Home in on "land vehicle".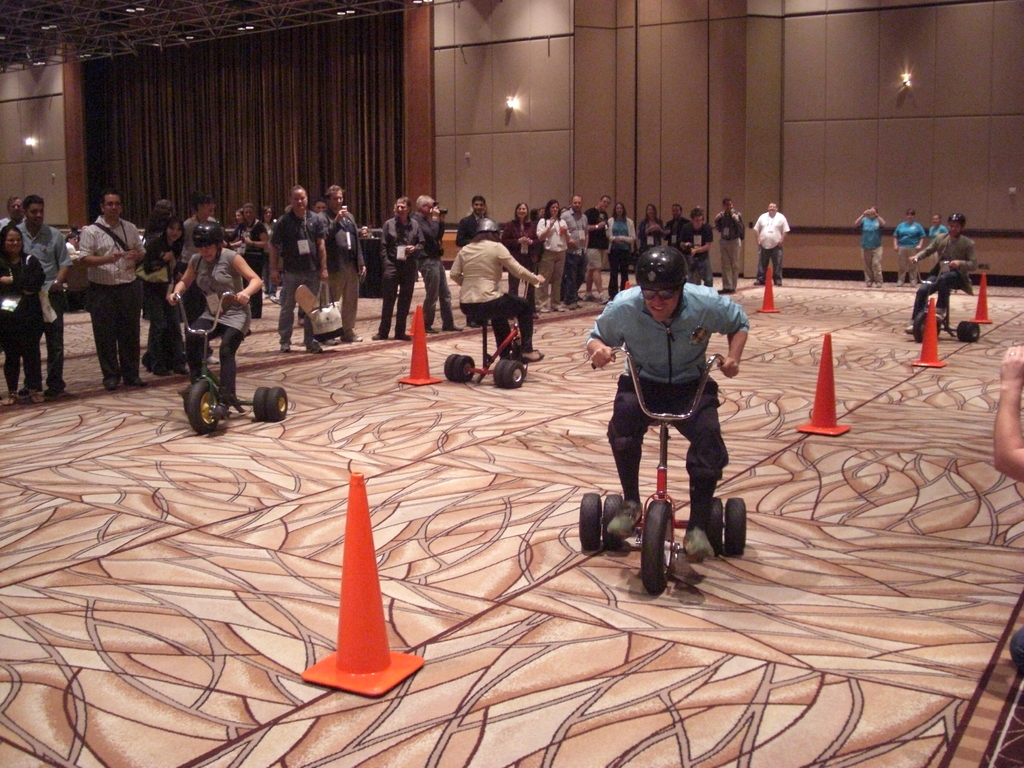
Homed in at BBox(173, 295, 287, 431).
